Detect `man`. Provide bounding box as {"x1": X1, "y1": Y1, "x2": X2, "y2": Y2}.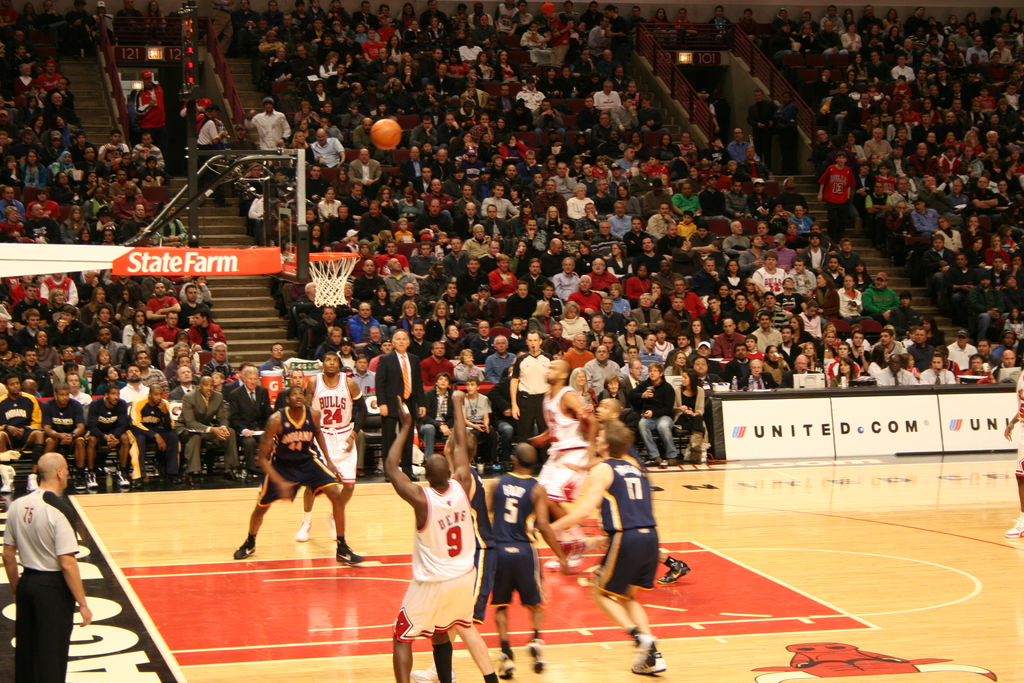
{"x1": 288, "y1": 344, "x2": 358, "y2": 552}.
